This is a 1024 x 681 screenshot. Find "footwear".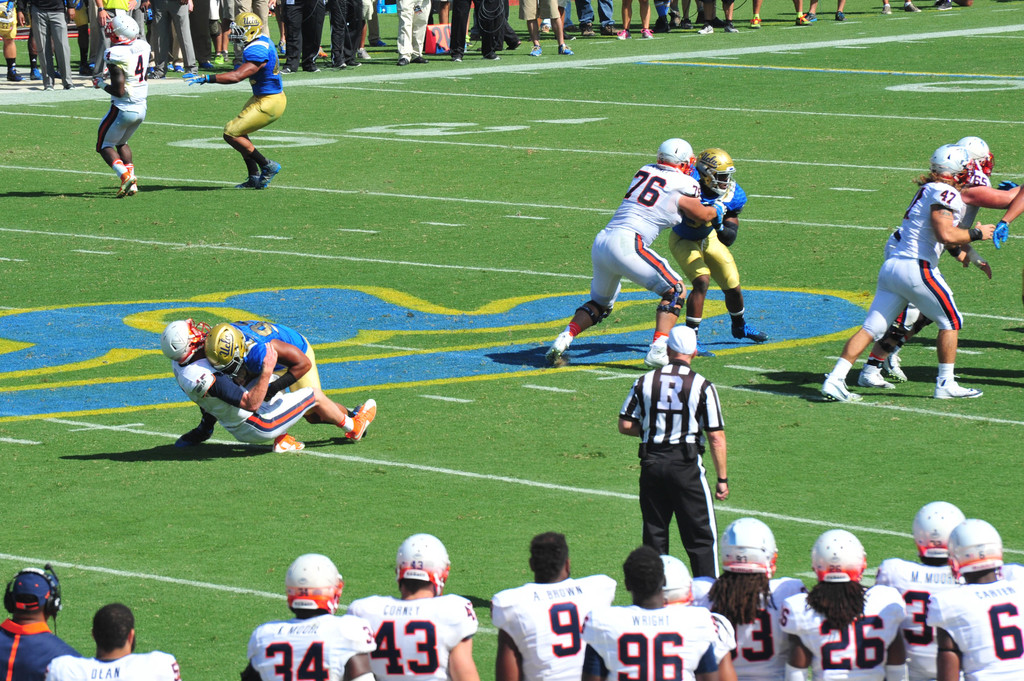
Bounding box: 346:397:372:440.
